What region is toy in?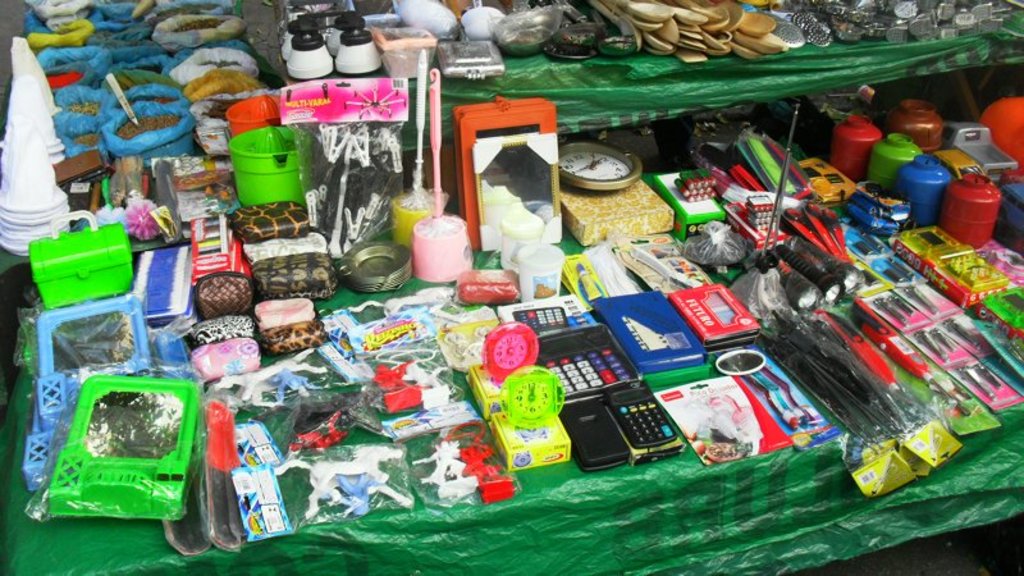
479,321,572,458.
